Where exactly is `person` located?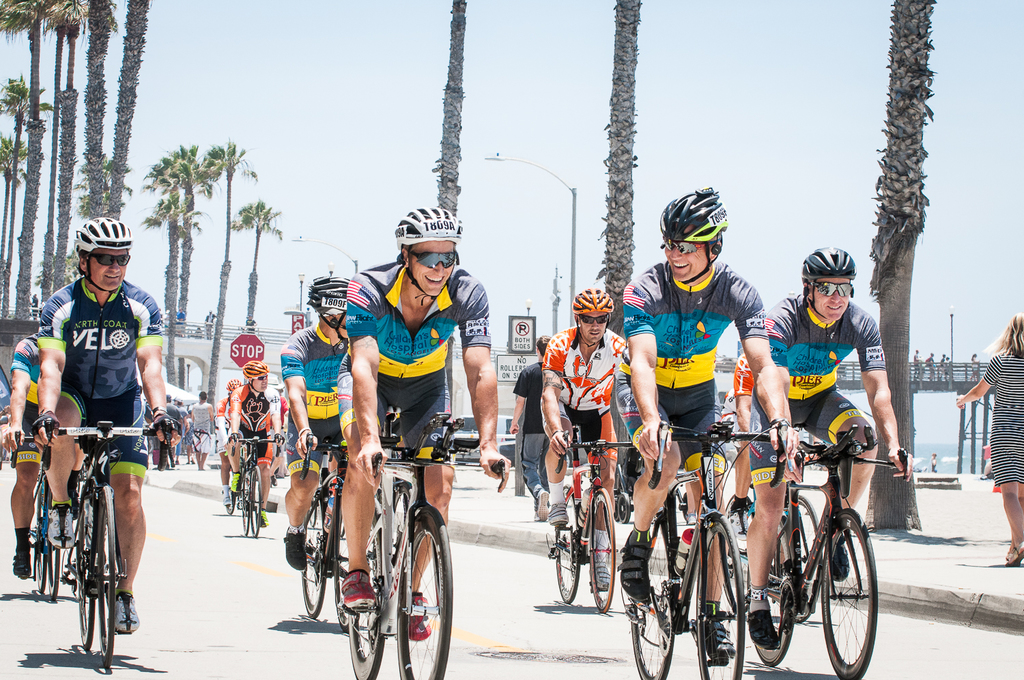
Its bounding box is x1=29 y1=222 x2=182 y2=633.
